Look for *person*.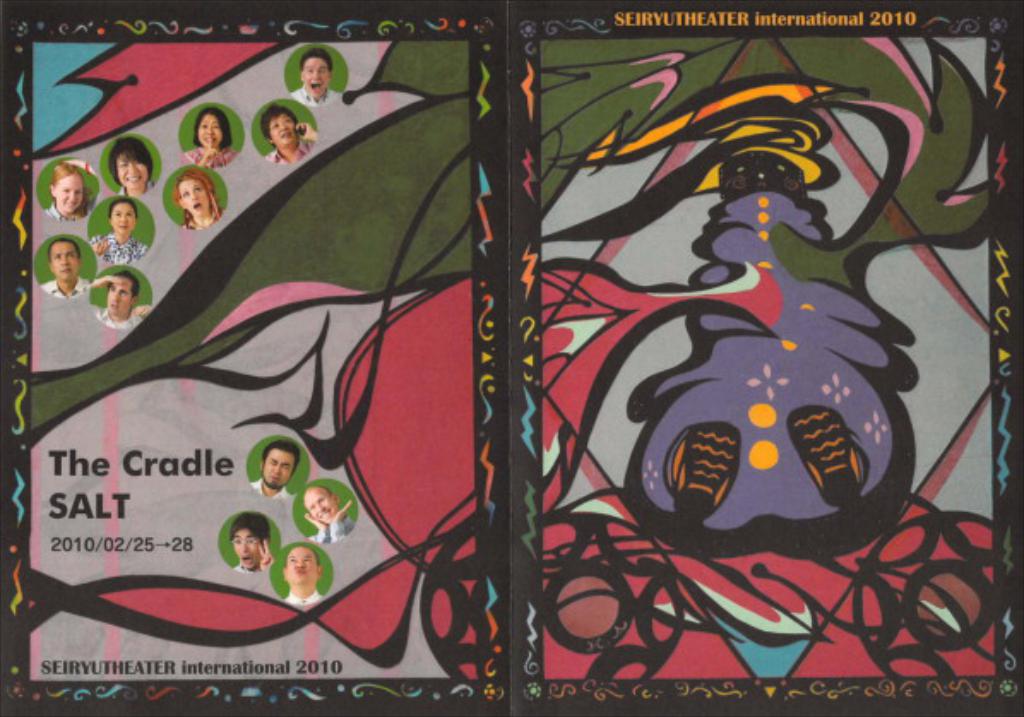
Found: <bbox>170, 168, 223, 231</bbox>.
